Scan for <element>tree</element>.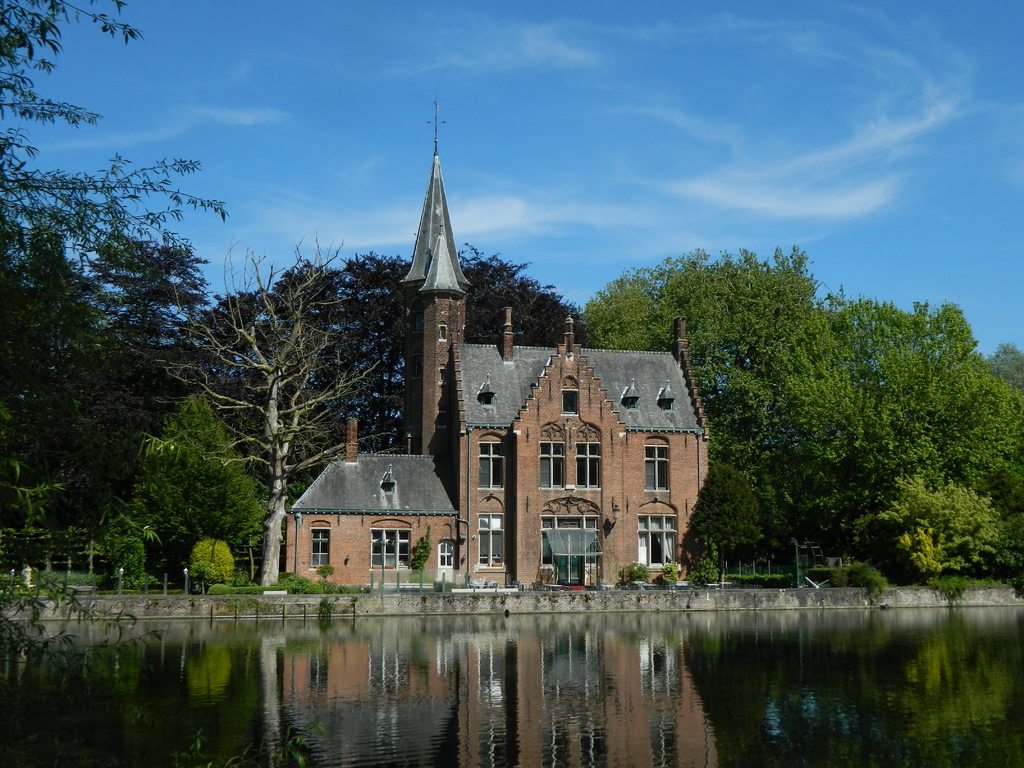
Scan result: 733/286/1023/527.
